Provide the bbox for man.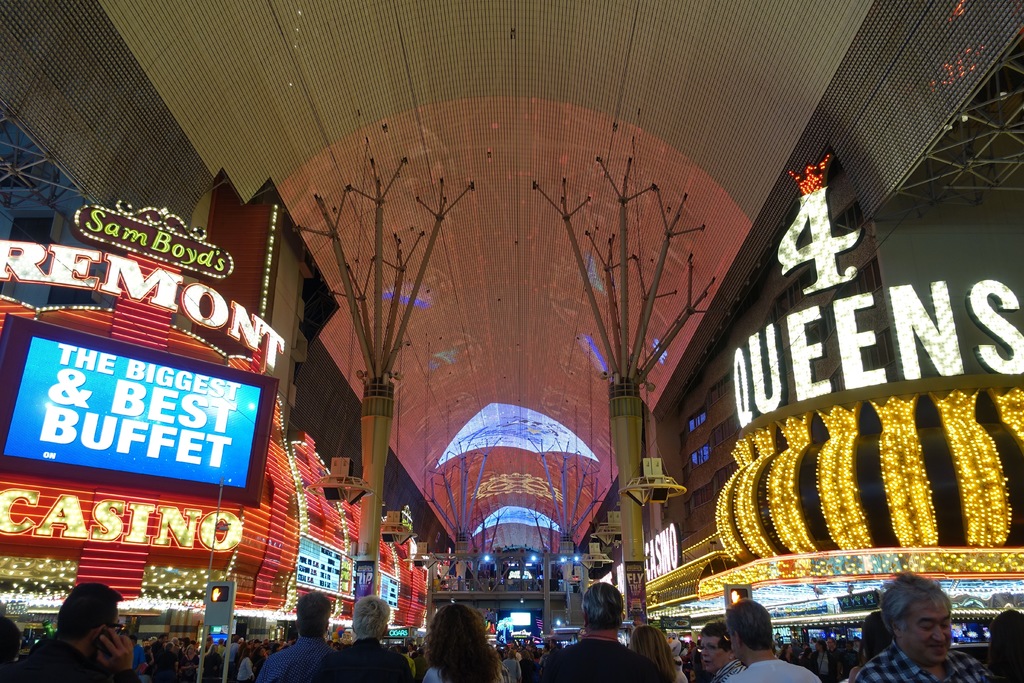
<bbox>10, 585, 138, 682</bbox>.
